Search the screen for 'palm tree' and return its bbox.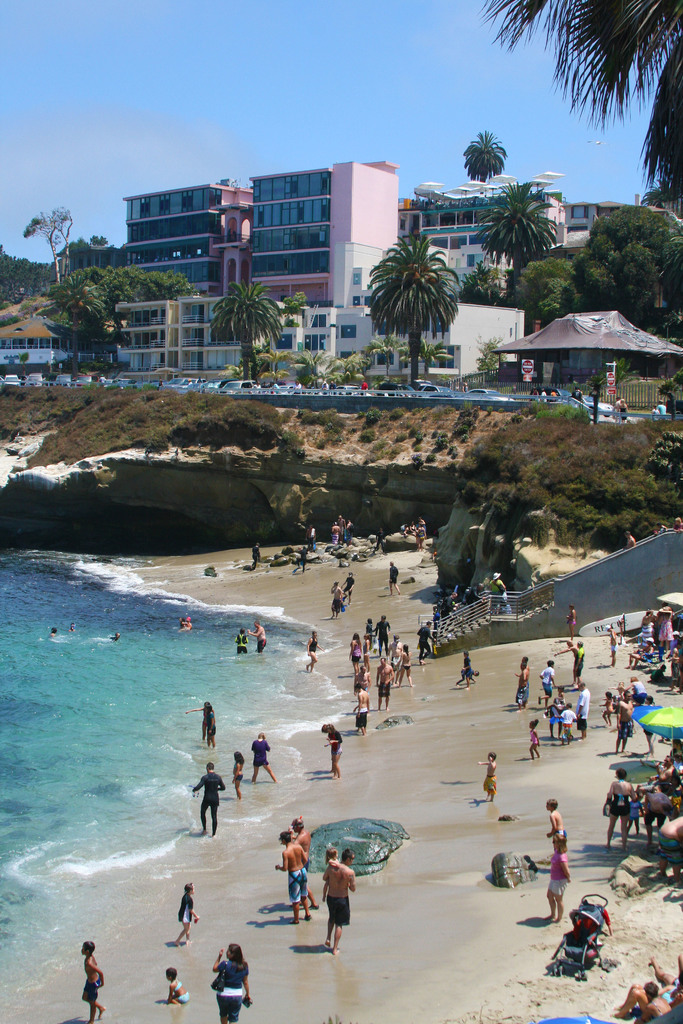
Found: bbox(457, 132, 511, 197).
